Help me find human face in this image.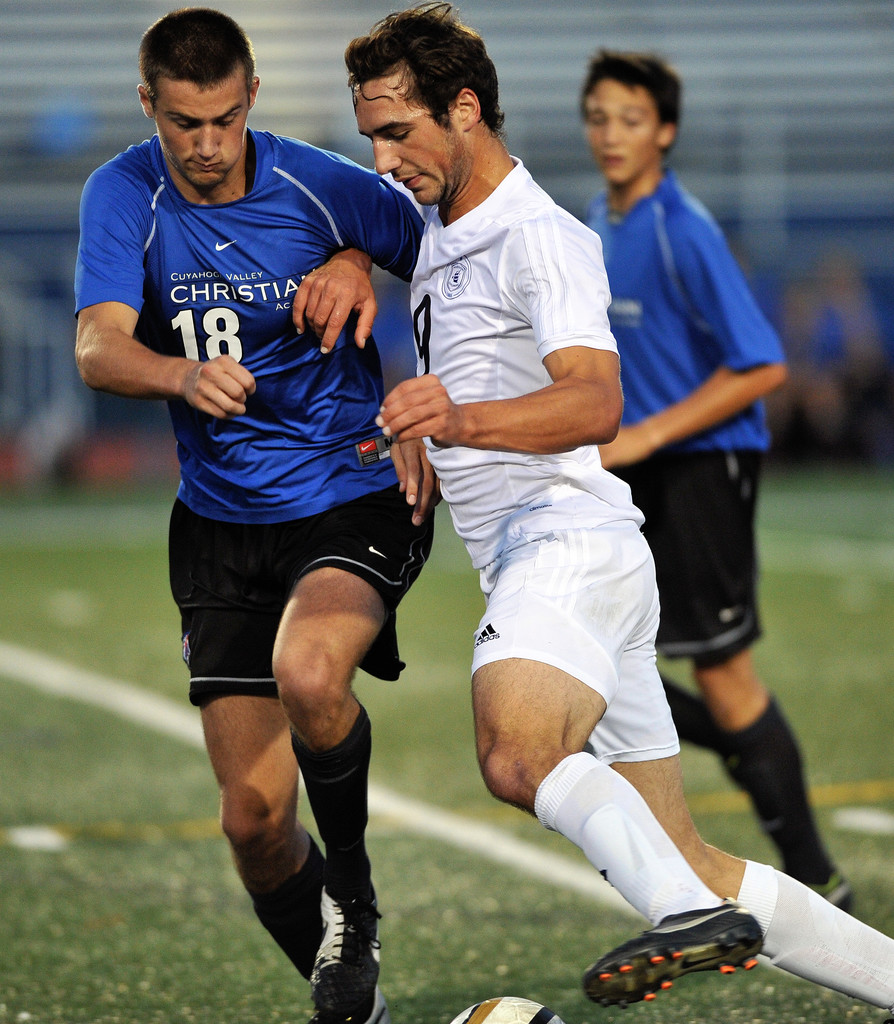
Found it: [156, 73, 247, 186].
